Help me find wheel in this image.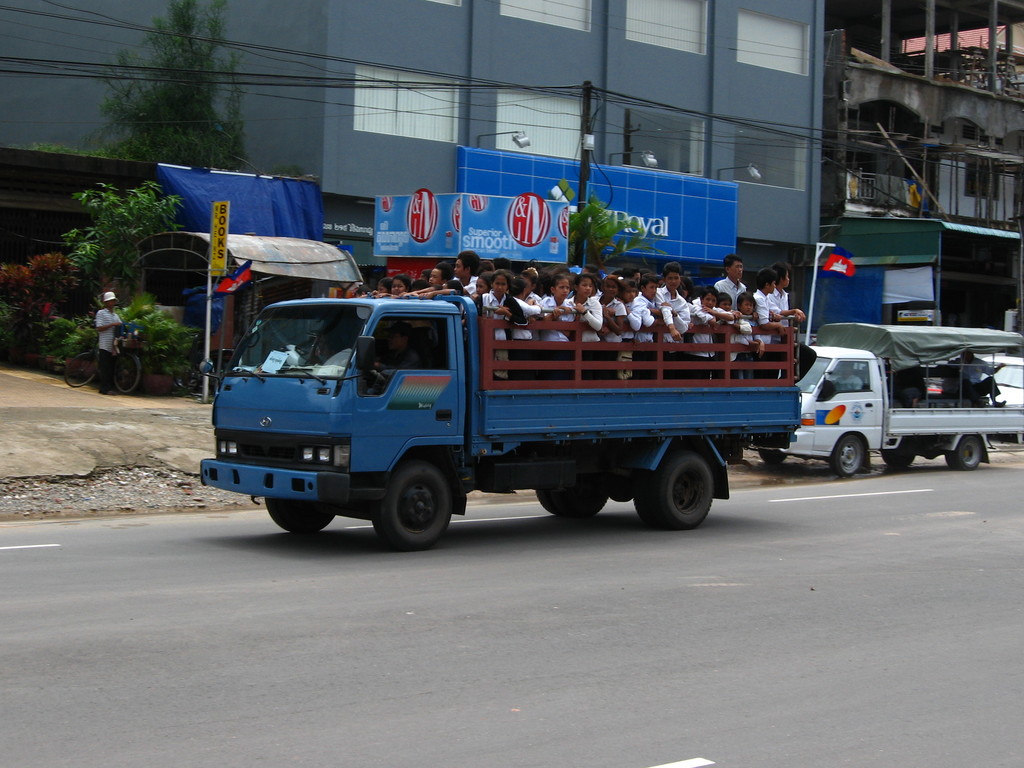
Found it: x1=756 y1=444 x2=790 y2=466.
